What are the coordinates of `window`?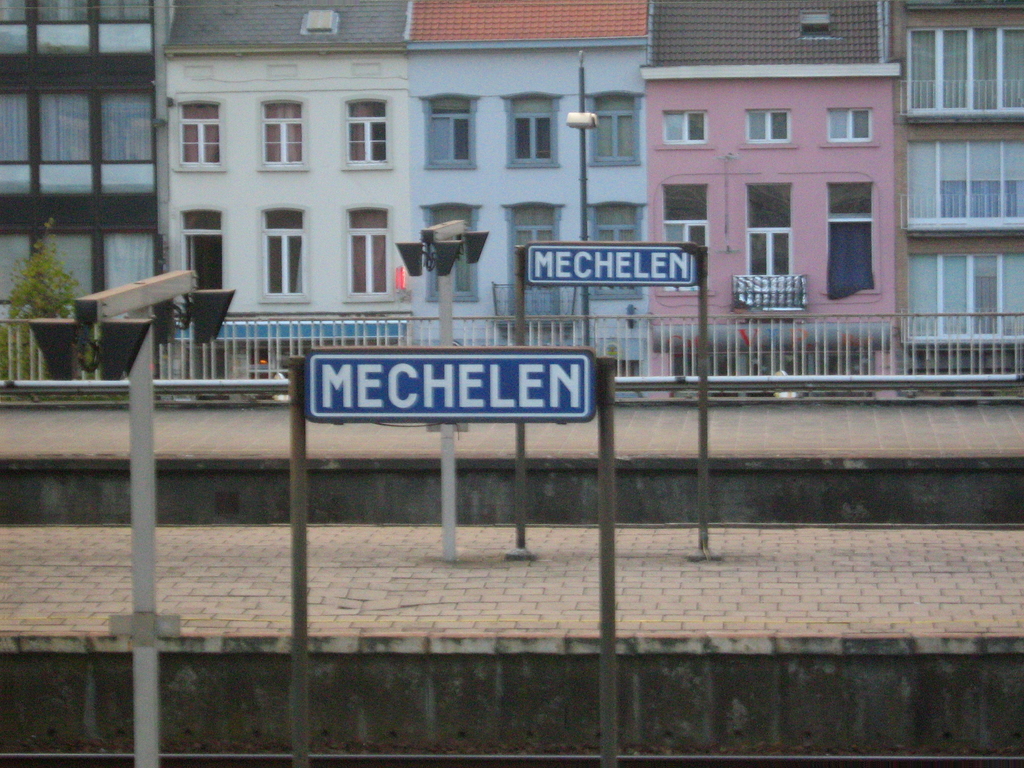
detection(45, 237, 93, 296).
